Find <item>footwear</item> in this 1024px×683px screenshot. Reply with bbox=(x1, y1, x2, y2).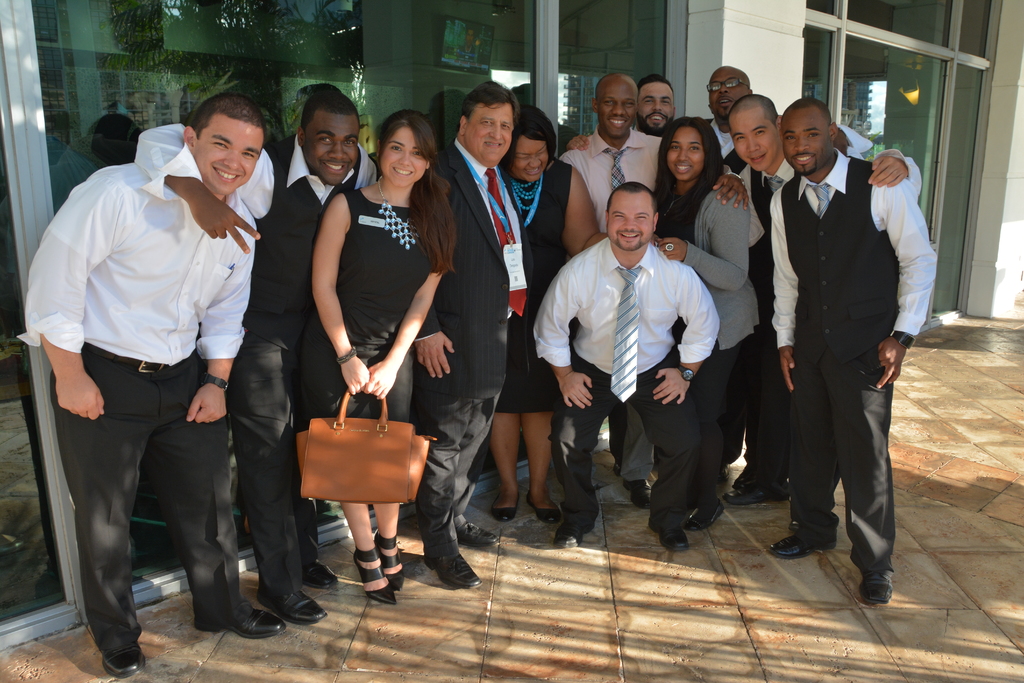
bbox=(452, 522, 492, 548).
